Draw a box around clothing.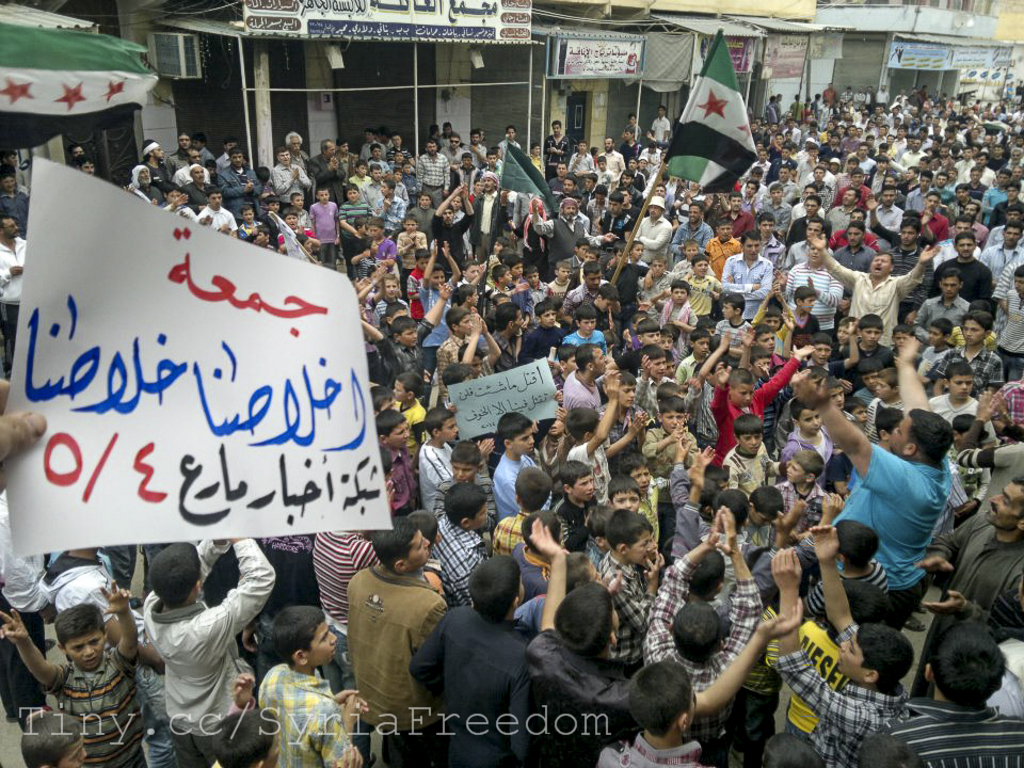
705, 352, 797, 461.
